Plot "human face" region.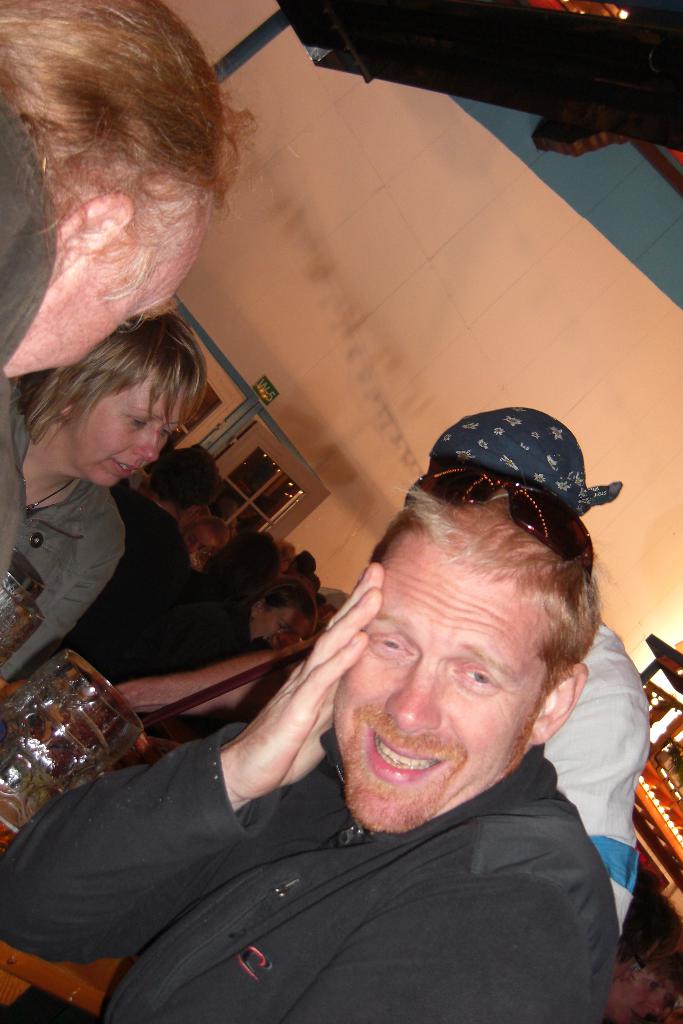
Plotted at BBox(1, 204, 208, 379).
